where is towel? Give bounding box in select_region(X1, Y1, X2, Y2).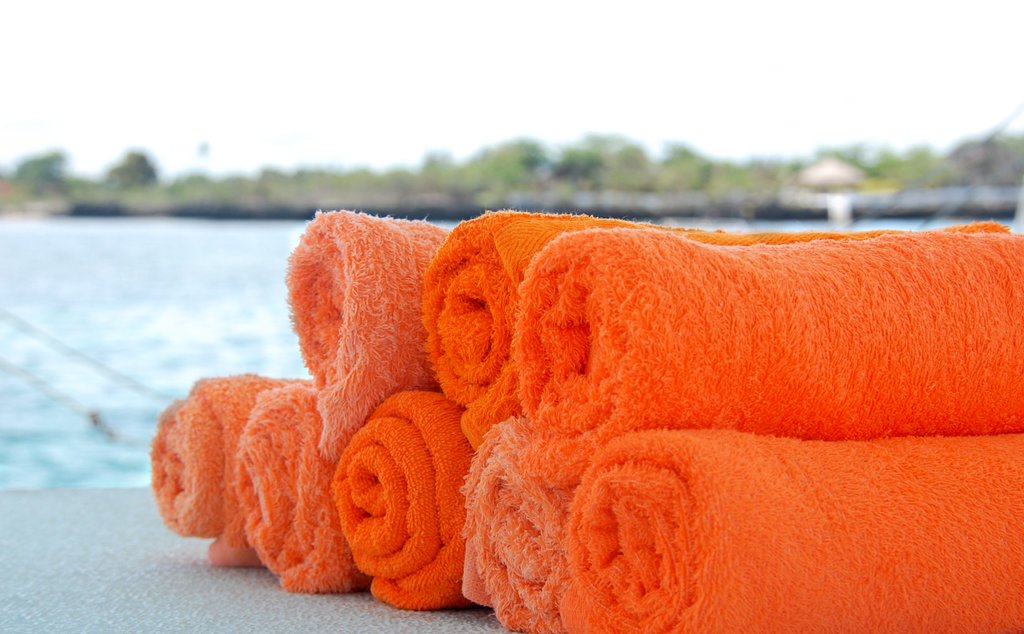
select_region(420, 209, 1012, 451).
